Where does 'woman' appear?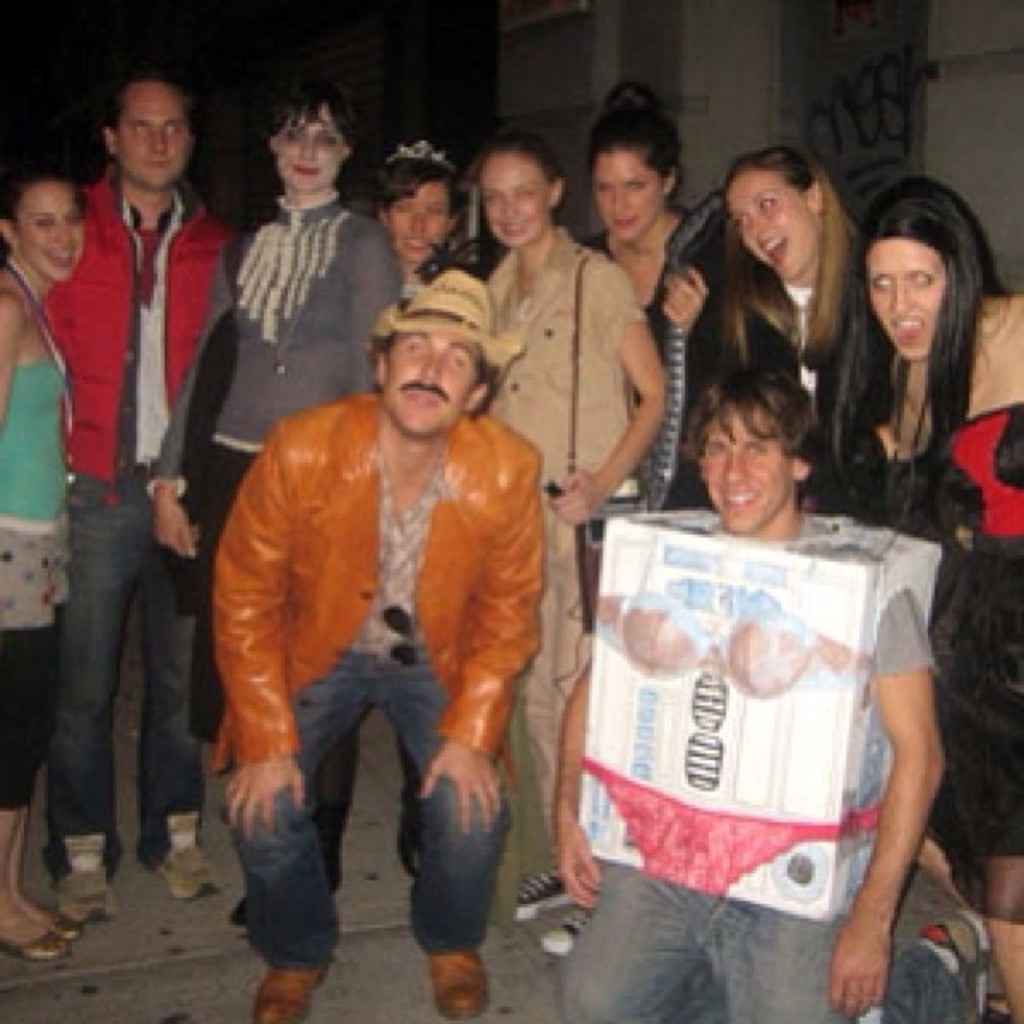
Appears at 813 171 1022 1022.
